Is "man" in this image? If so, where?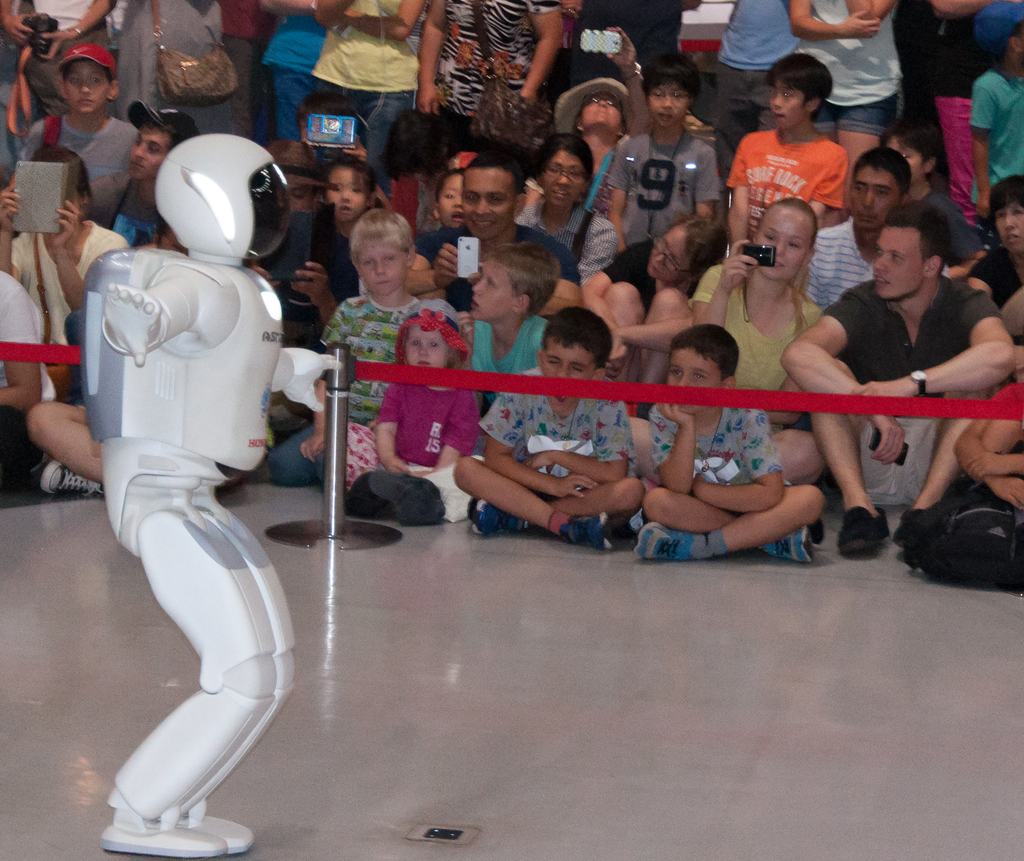
Yes, at bbox=(974, 171, 1023, 312).
